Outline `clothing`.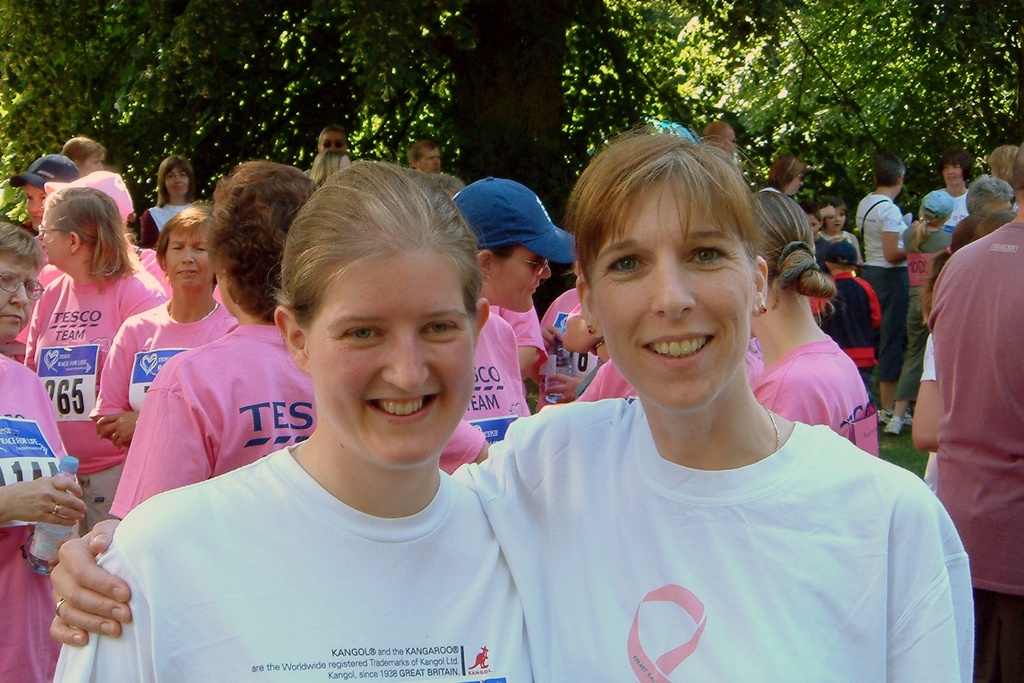
Outline: 532:284:582:384.
